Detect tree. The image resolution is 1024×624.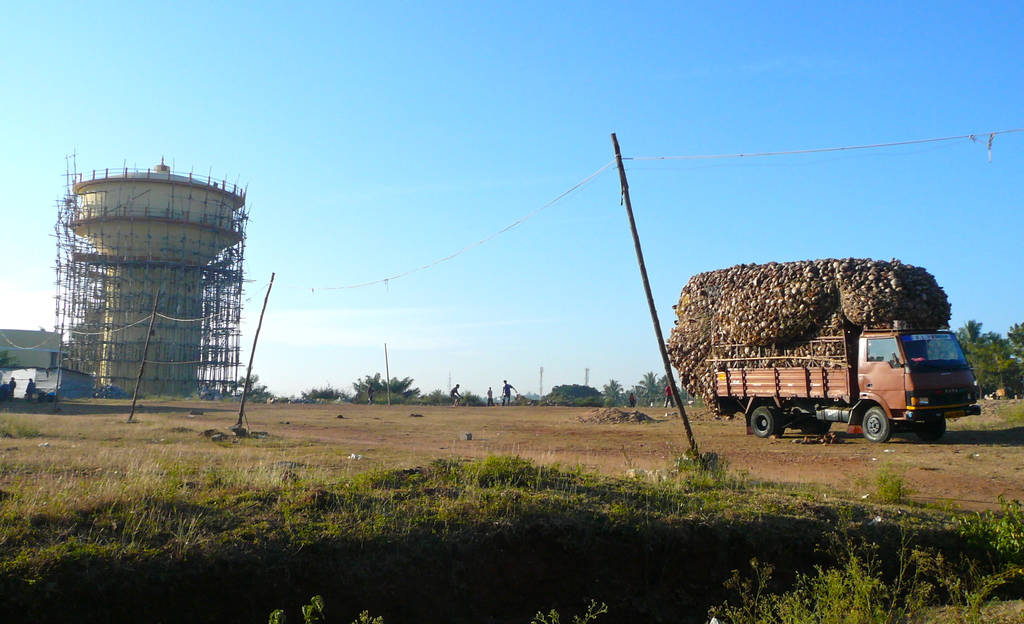
599, 377, 628, 411.
